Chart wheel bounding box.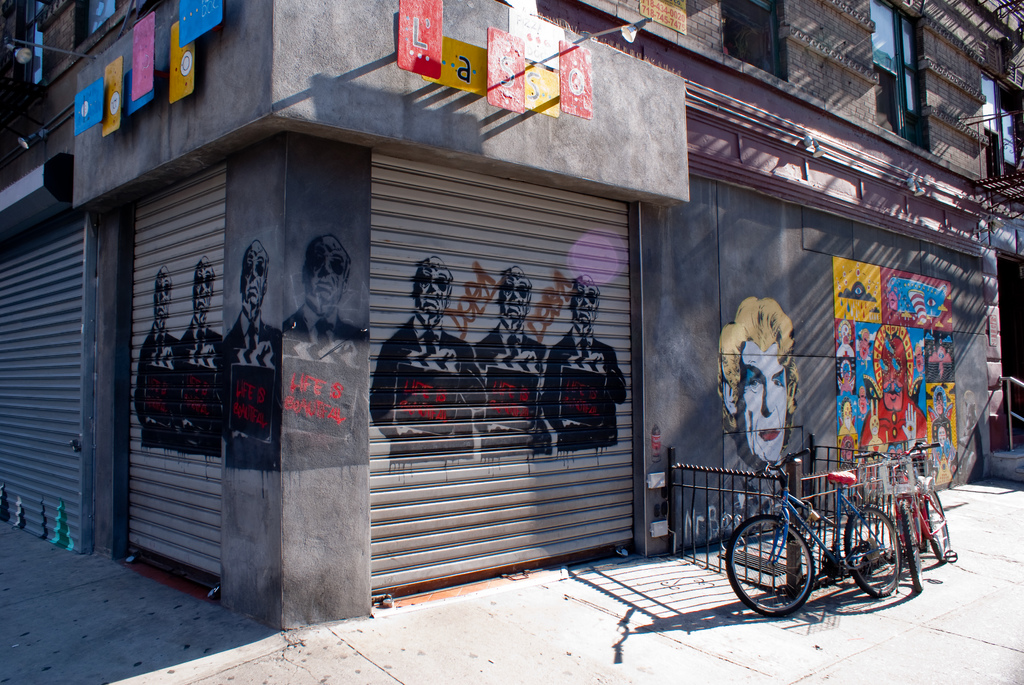
Charted: Rect(921, 489, 955, 562).
